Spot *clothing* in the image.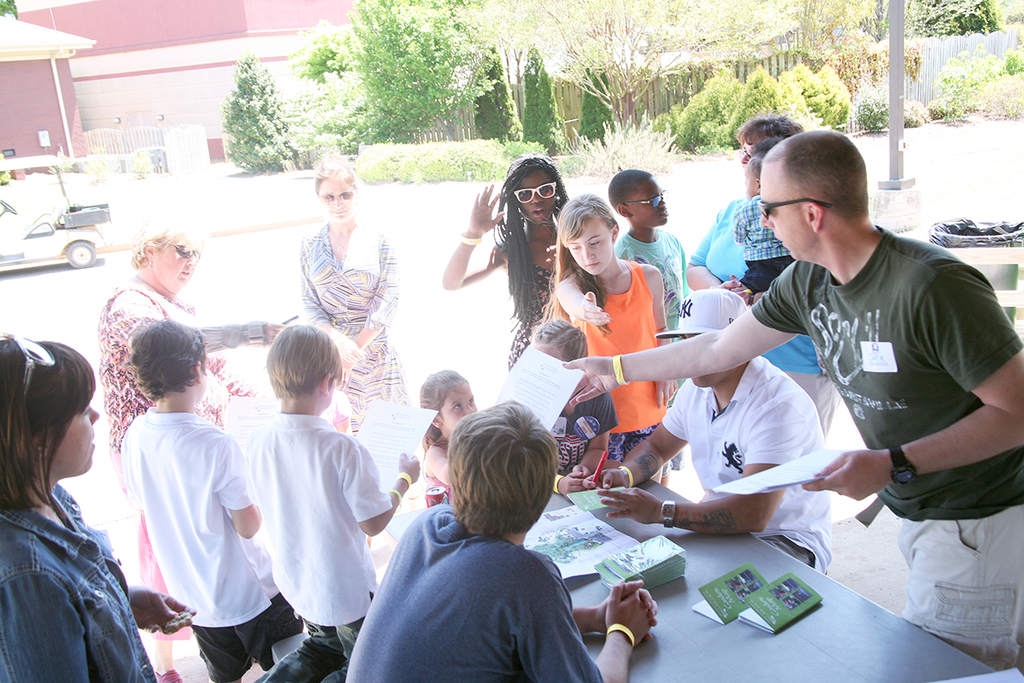
*clothing* found at <box>555,255,649,431</box>.
